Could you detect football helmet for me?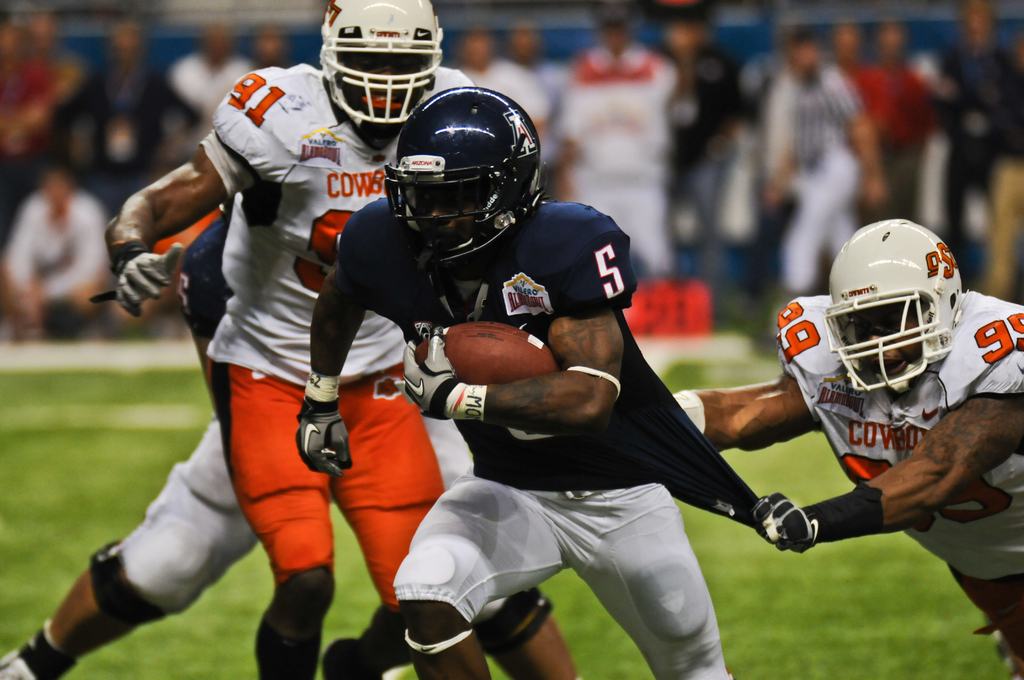
Detection result: <region>378, 79, 541, 265</region>.
